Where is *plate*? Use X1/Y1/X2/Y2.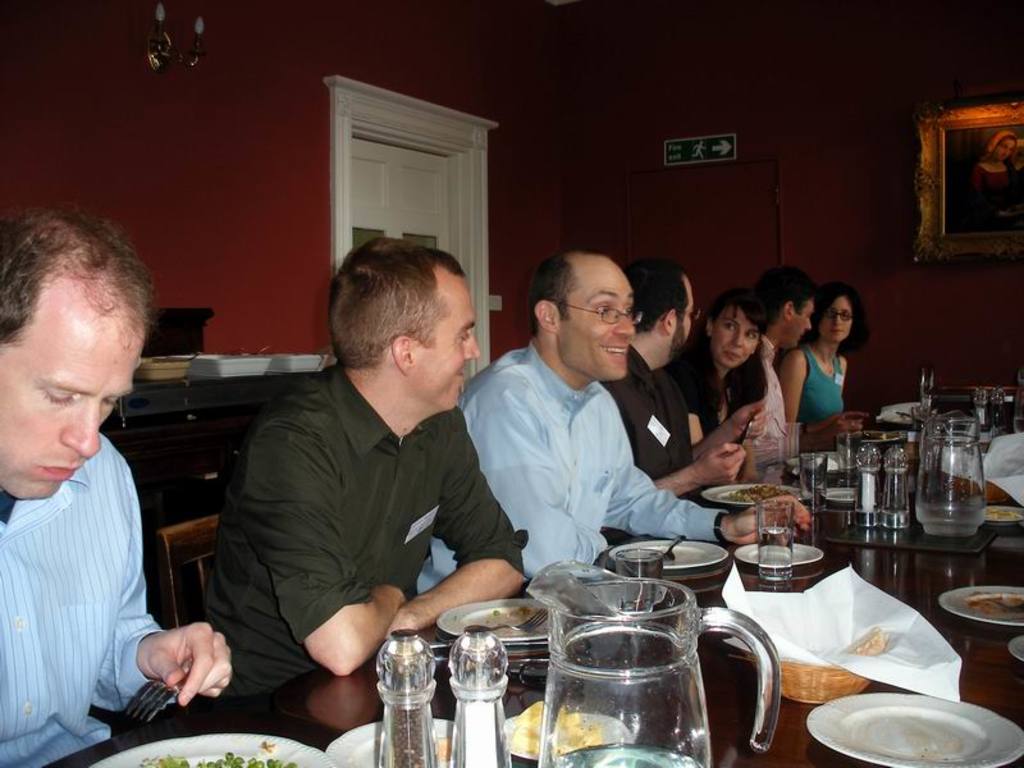
1006/631/1023/666.
